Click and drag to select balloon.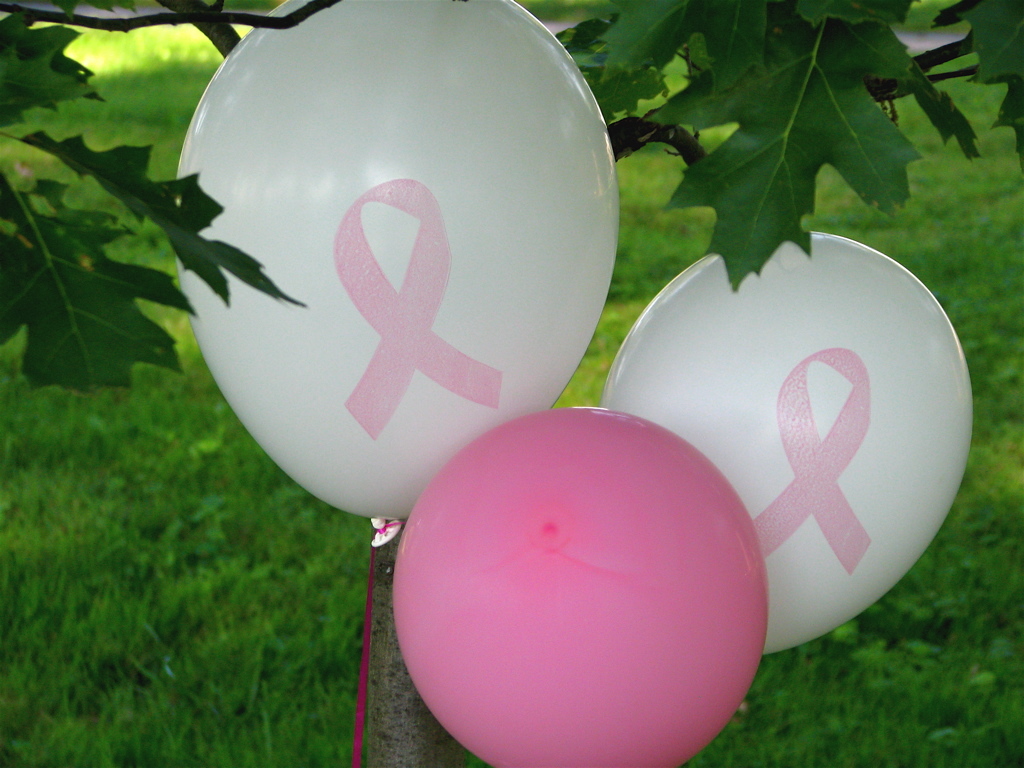
Selection: rect(600, 230, 978, 660).
